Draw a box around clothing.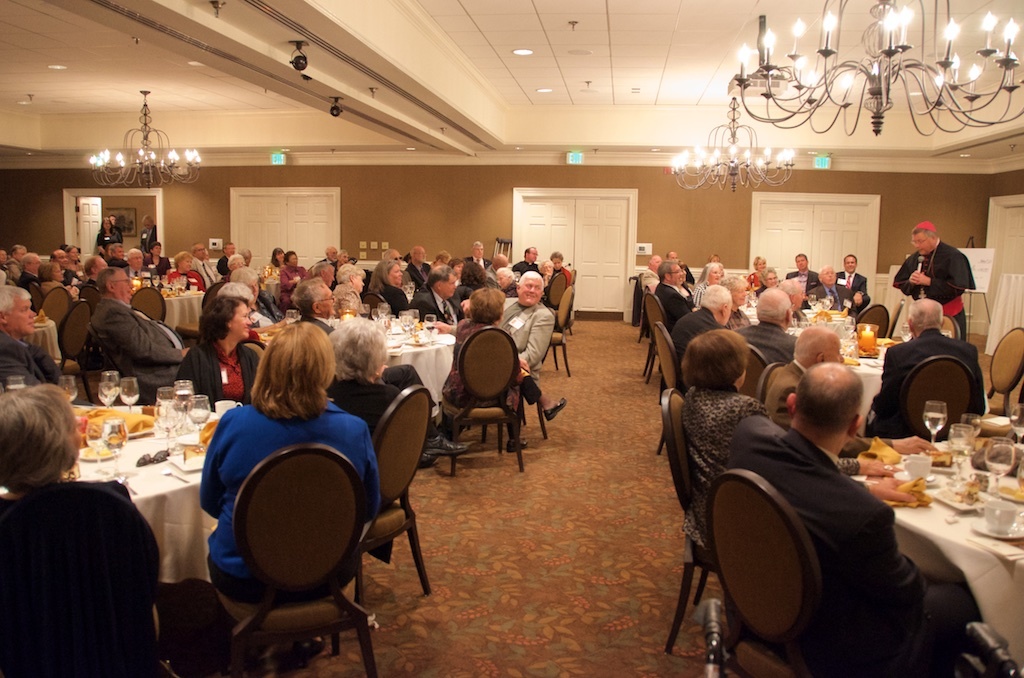
detection(760, 351, 801, 425).
